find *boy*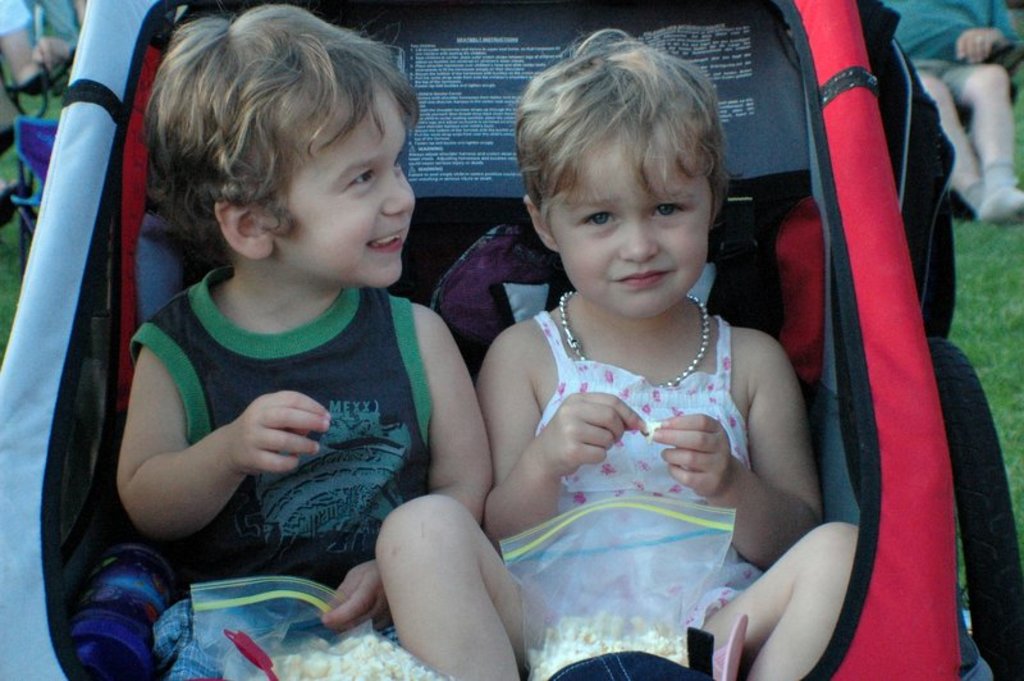
63, 0, 492, 654
